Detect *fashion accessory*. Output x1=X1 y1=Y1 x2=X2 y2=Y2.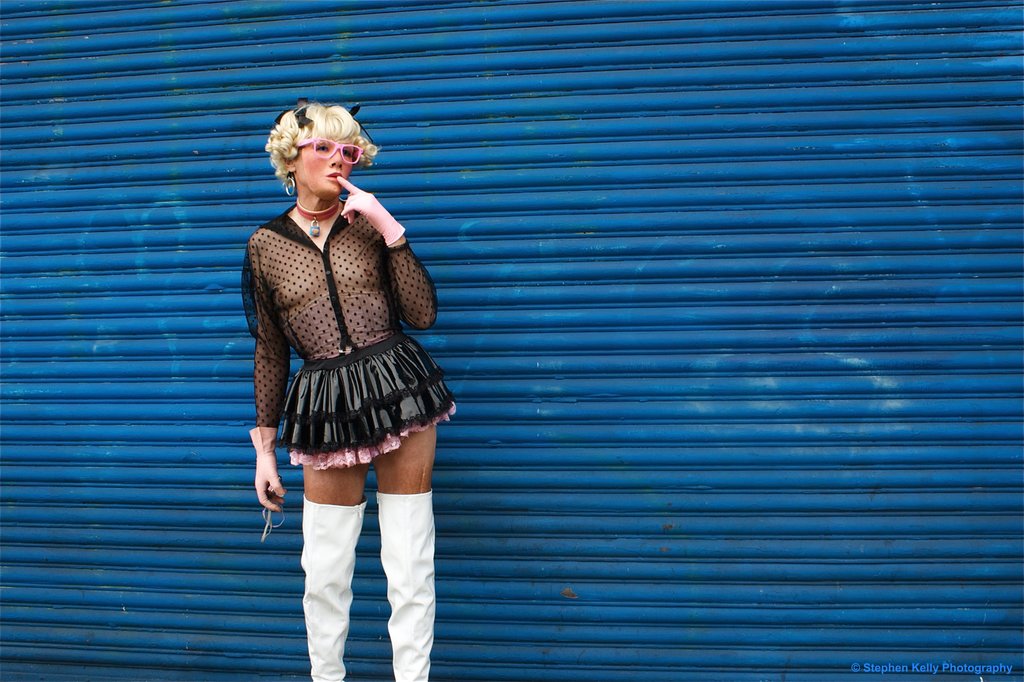
x1=375 y1=492 x2=436 y2=681.
